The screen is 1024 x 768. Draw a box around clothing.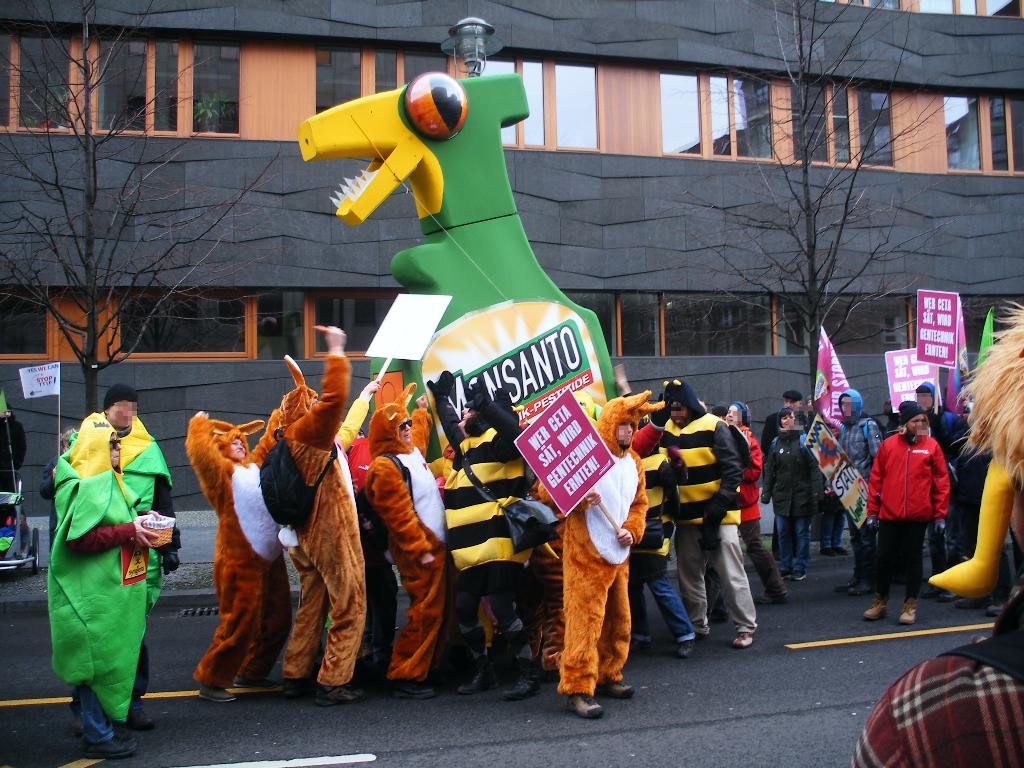
left=44, top=405, right=151, bottom=750.
